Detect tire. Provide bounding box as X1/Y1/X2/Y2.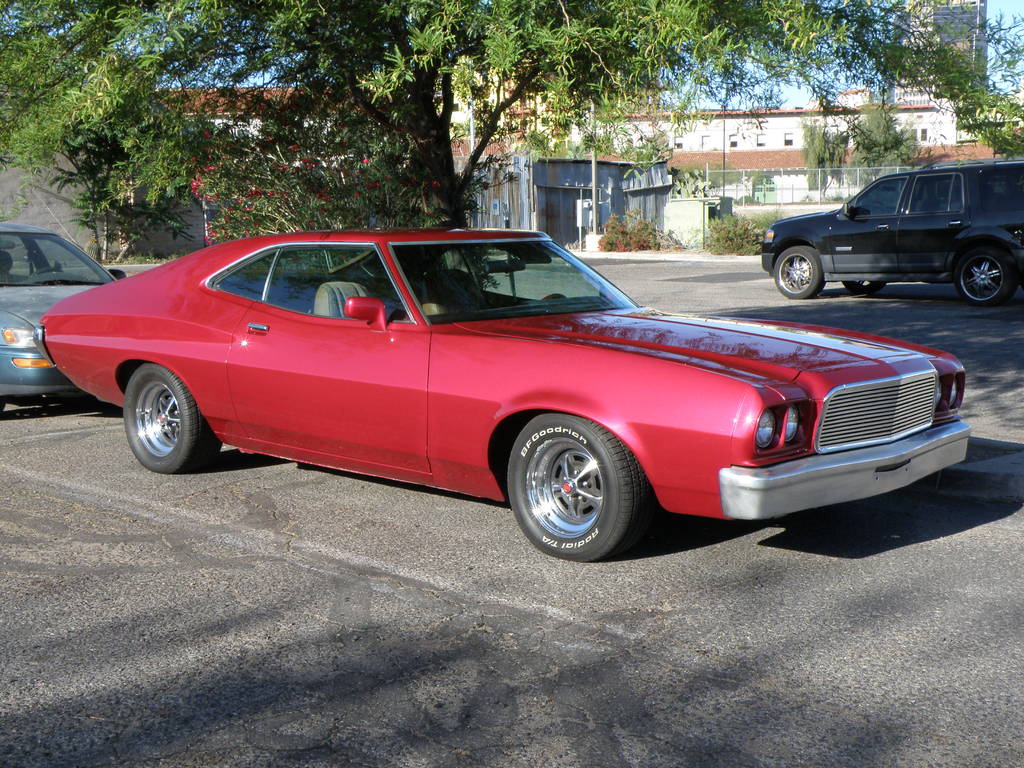
774/246/824/298.
